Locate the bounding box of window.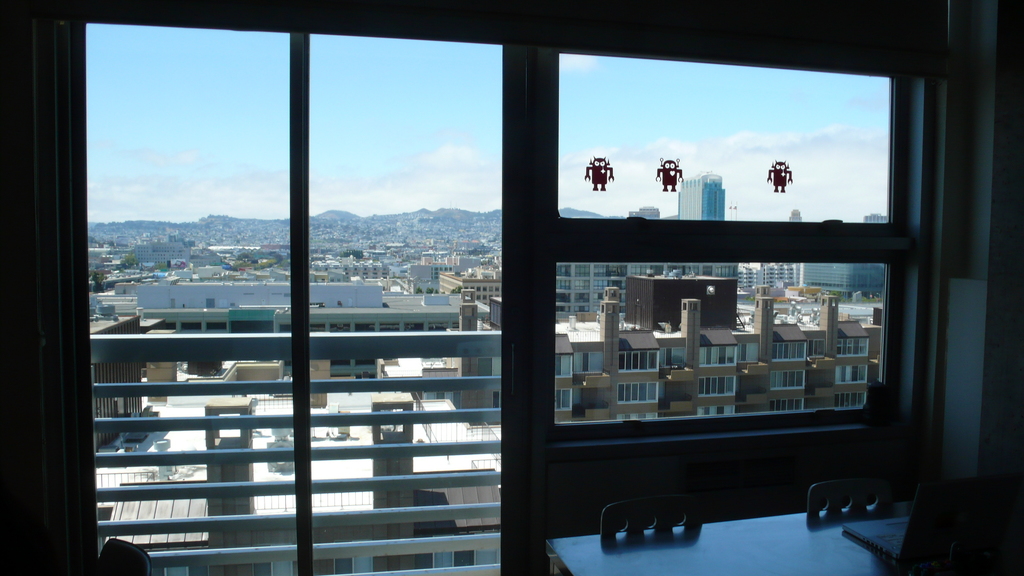
Bounding box: x1=659, y1=347, x2=686, y2=365.
